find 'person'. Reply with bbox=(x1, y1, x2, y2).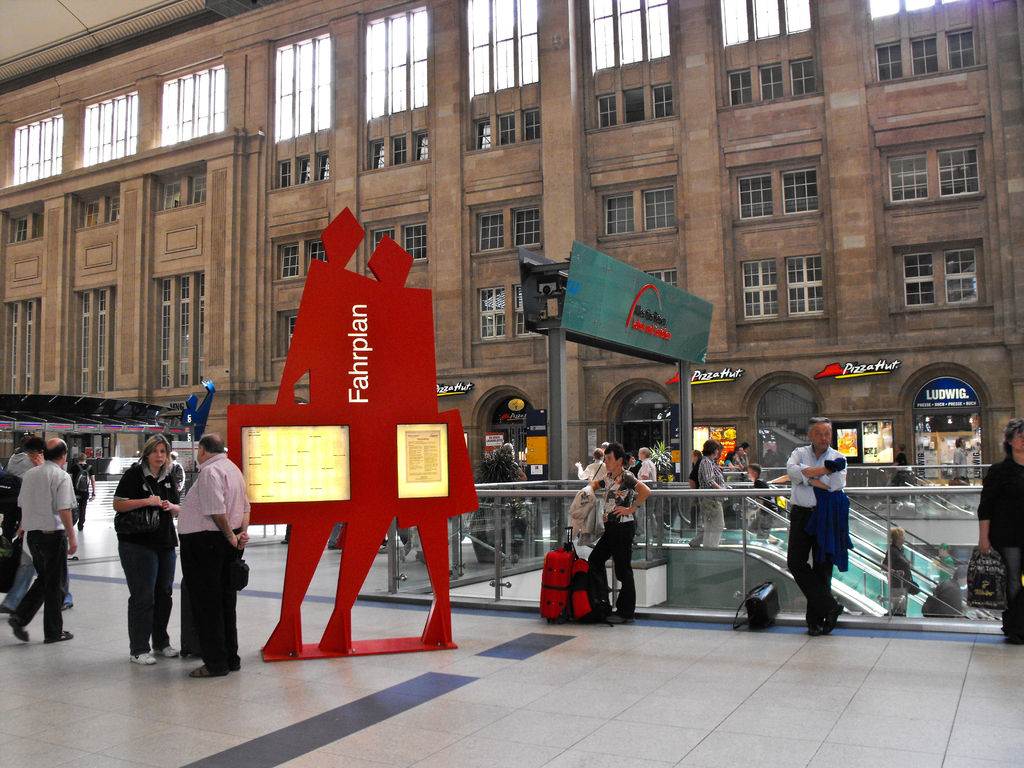
bbox=(633, 444, 652, 484).
